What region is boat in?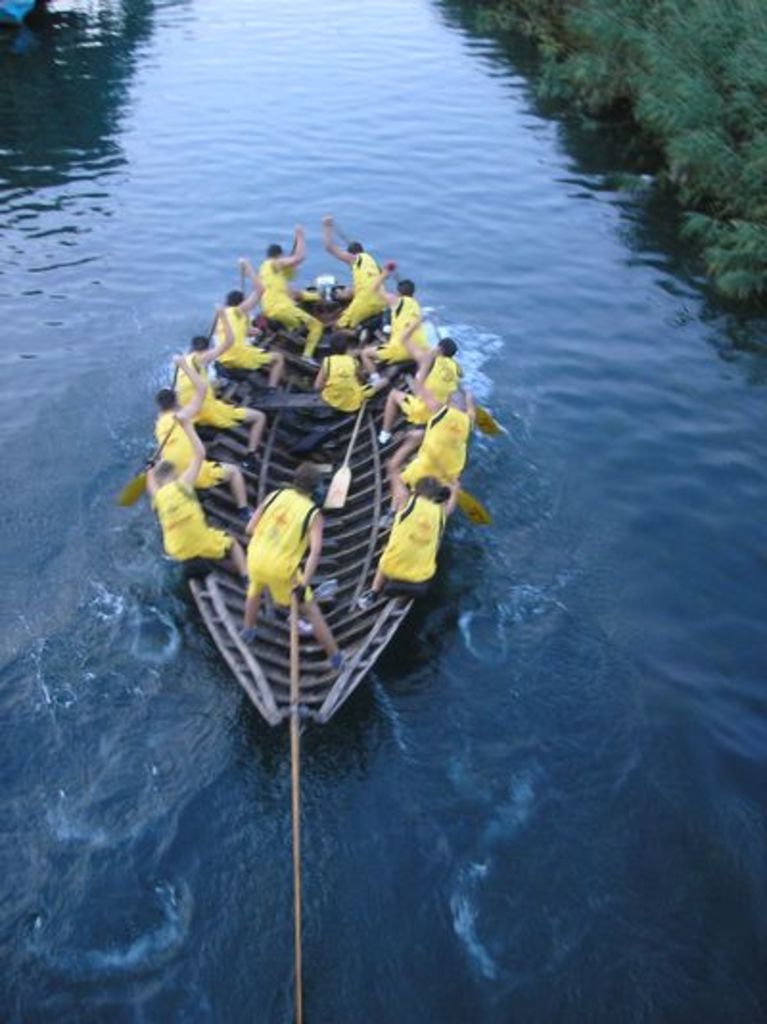
region(169, 268, 458, 729).
